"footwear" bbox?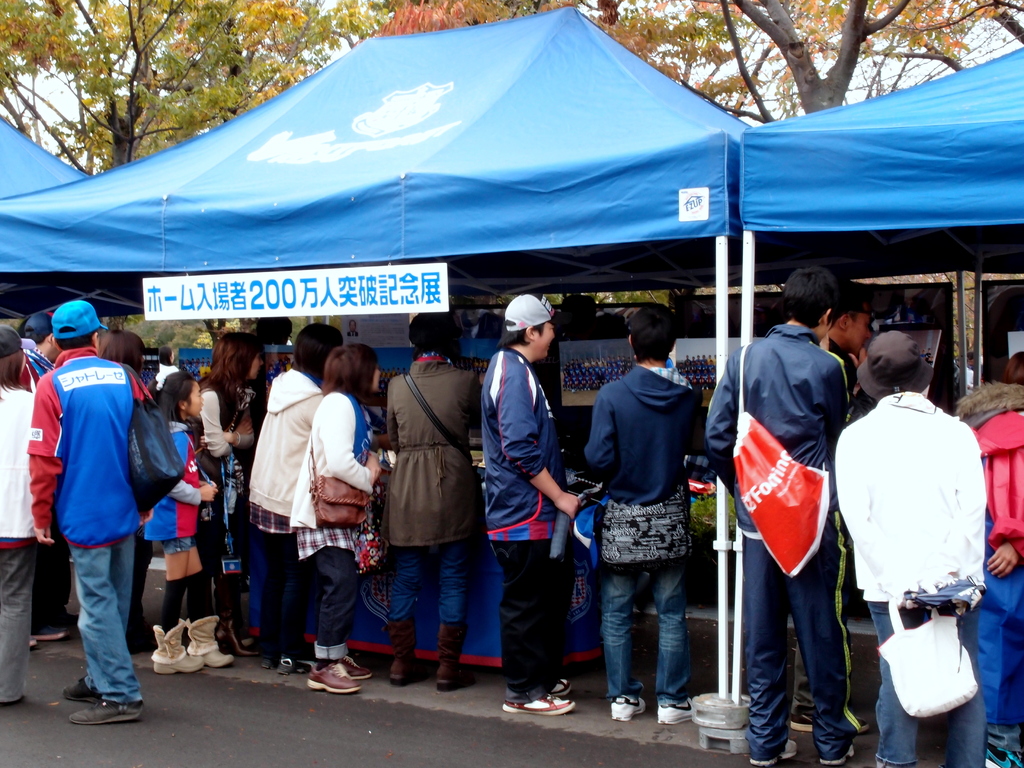
<box>605,695,649,719</box>
